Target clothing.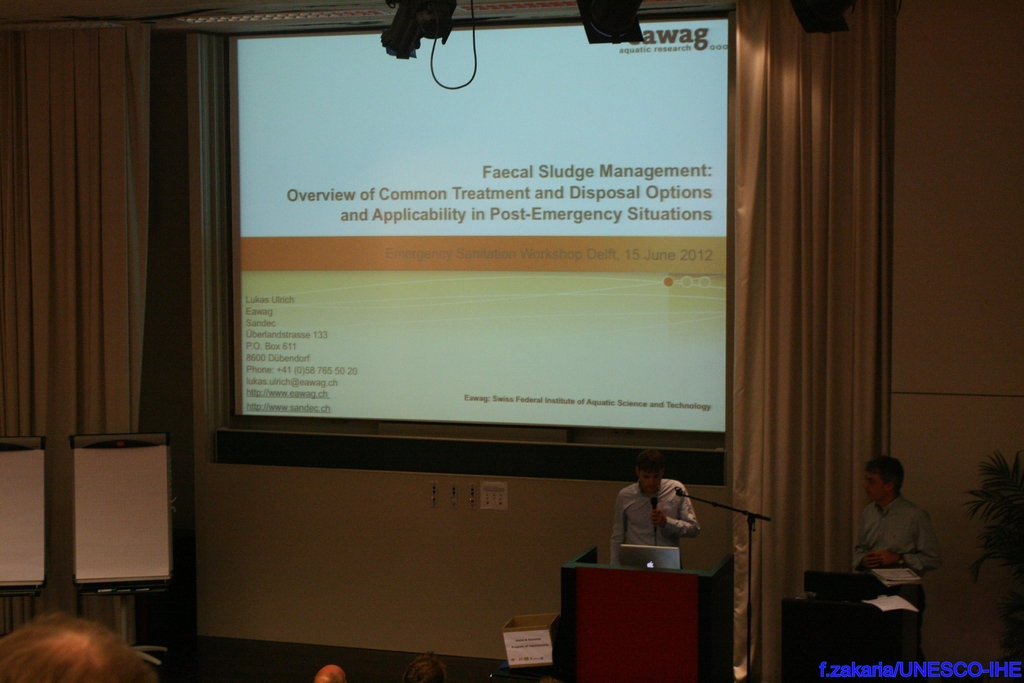
Target region: {"x1": 609, "y1": 478, "x2": 700, "y2": 565}.
